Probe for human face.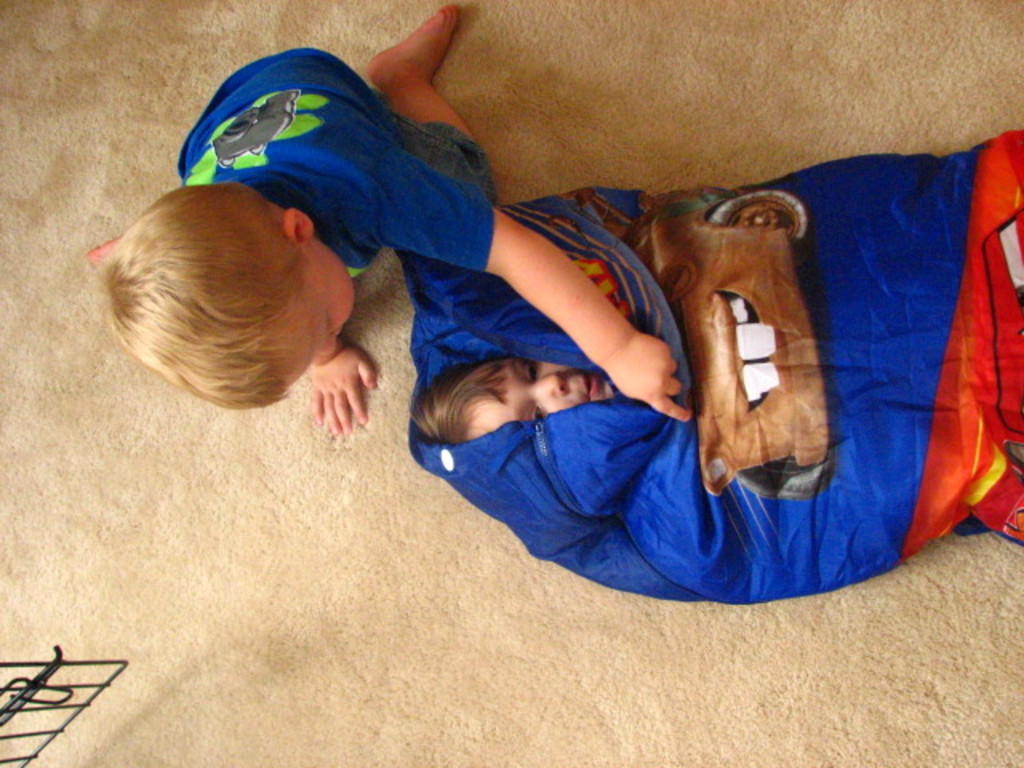
Probe result: {"left": 466, "top": 358, "right": 619, "bottom": 443}.
